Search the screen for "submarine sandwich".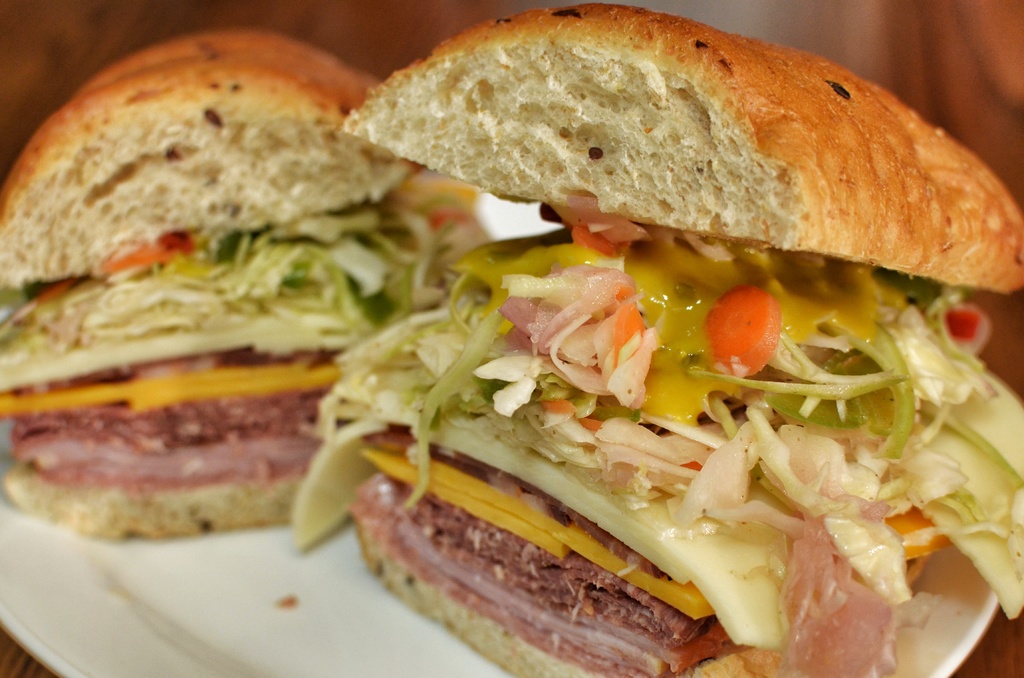
Found at (0, 26, 483, 542).
